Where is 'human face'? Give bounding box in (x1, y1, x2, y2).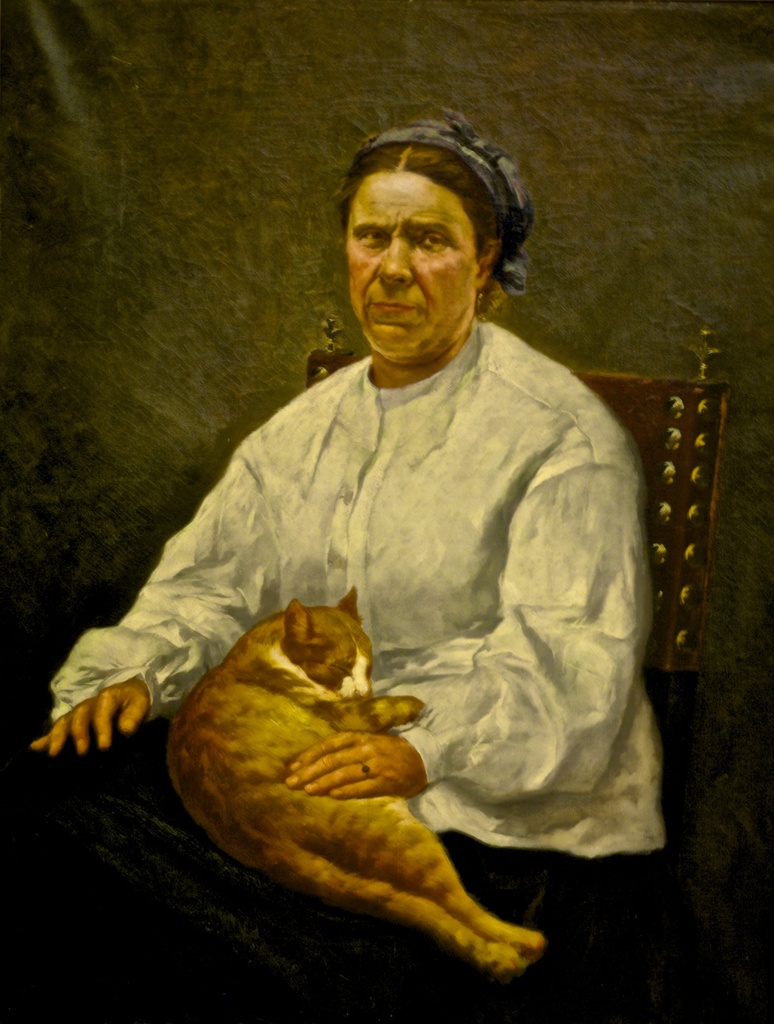
(339, 176, 470, 363).
